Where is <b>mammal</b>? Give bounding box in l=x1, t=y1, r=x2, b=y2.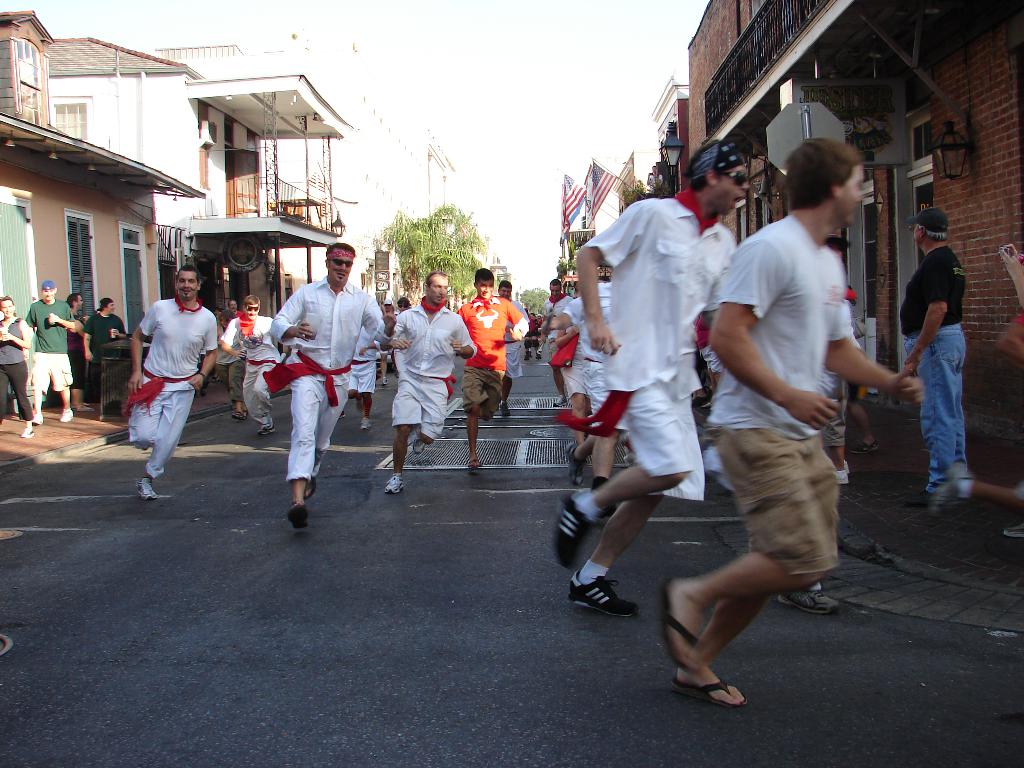
l=547, t=135, r=753, b=617.
